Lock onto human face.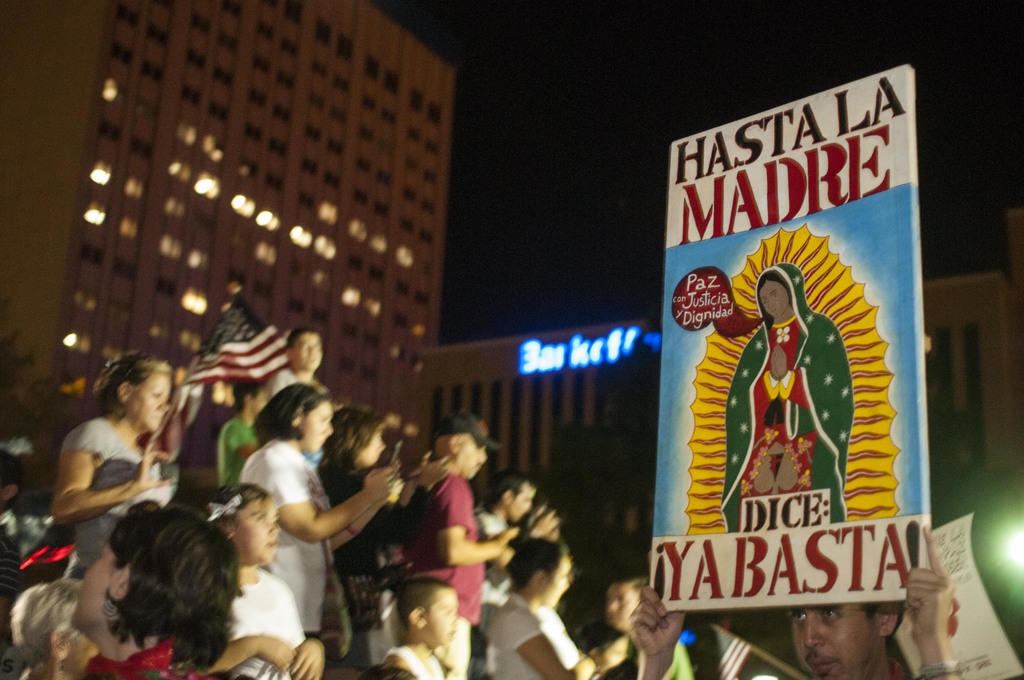
Locked: <box>788,599,879,678</box>.
